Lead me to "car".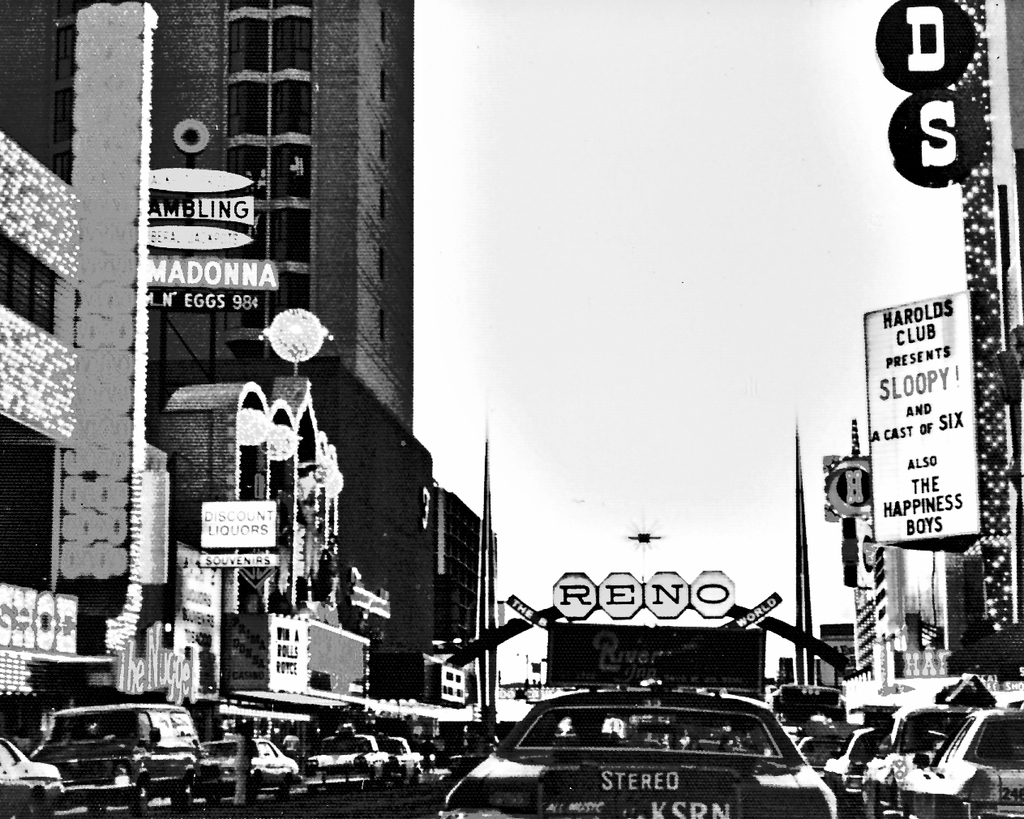
Lead to {"x1": 199, "y1": 734, "x2": 296, "y2": 812}.
